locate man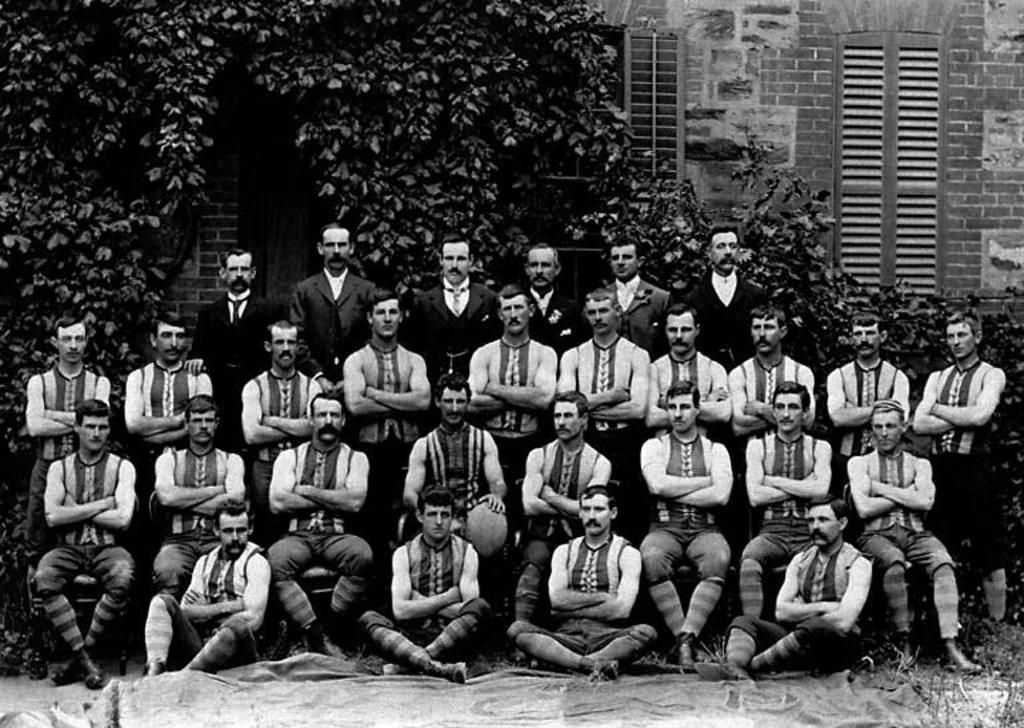
187:247:277:435
